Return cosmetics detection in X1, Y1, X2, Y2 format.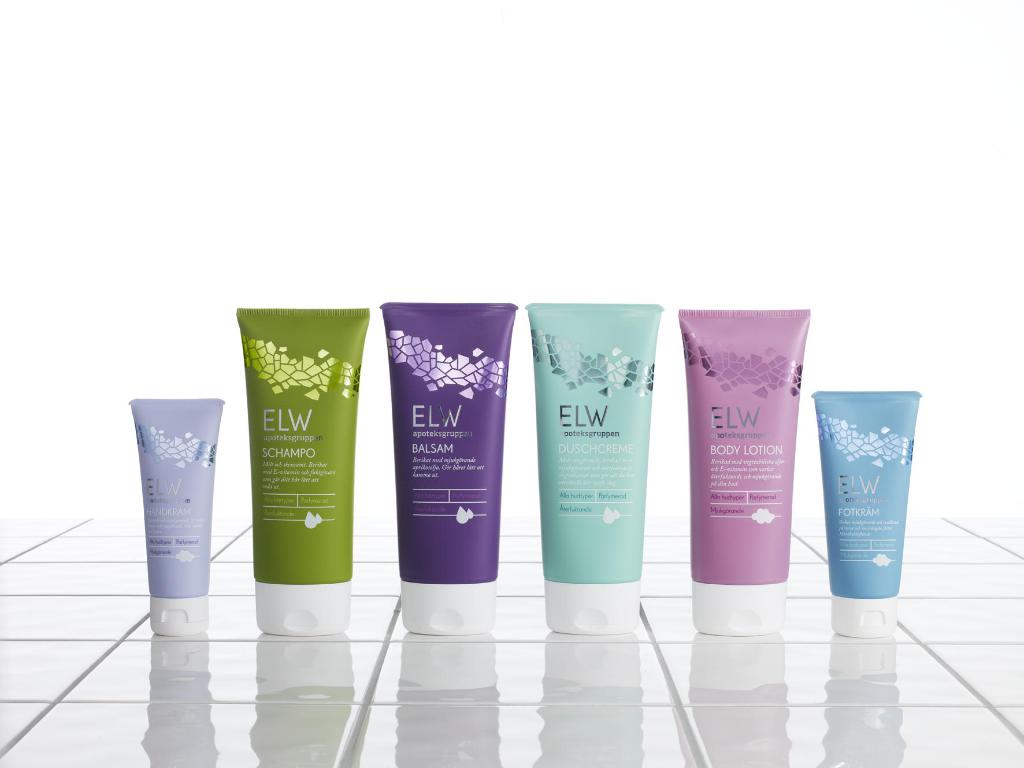
678, 308, 812, 637.
